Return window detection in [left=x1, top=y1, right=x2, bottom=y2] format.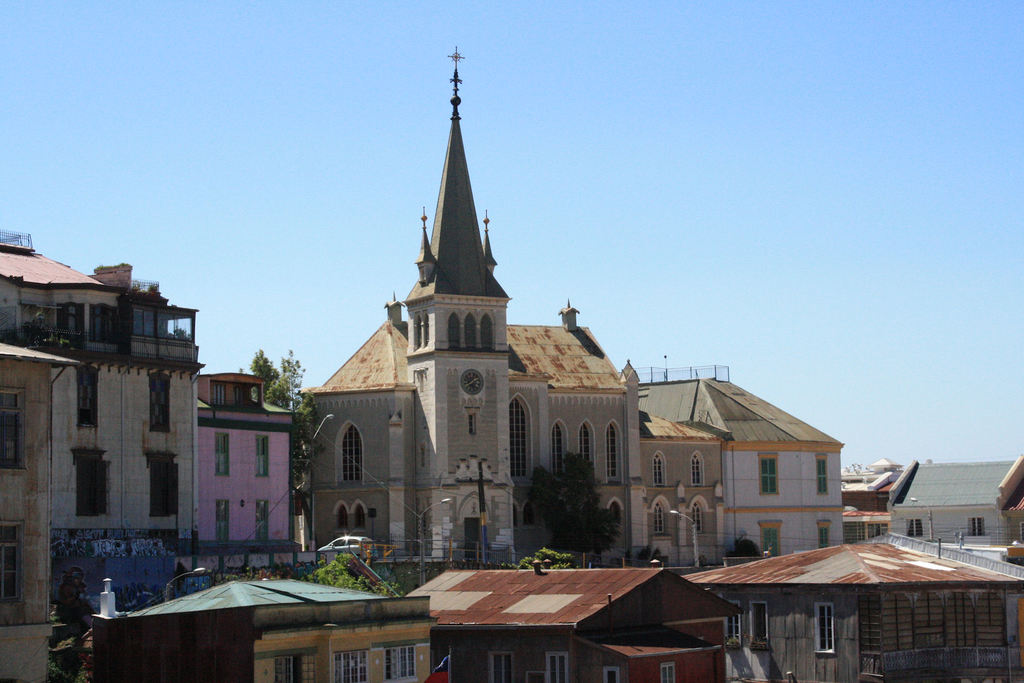
[left=91, top=304, right=125, bottom=345].
